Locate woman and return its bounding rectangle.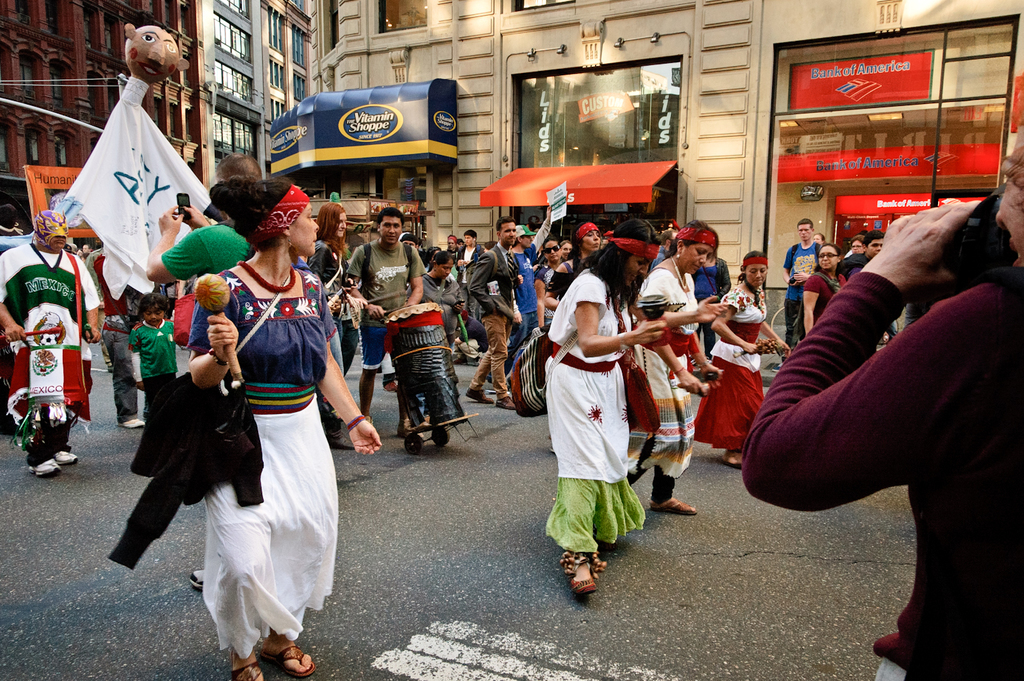
box=[446, 235, 461, 254].
